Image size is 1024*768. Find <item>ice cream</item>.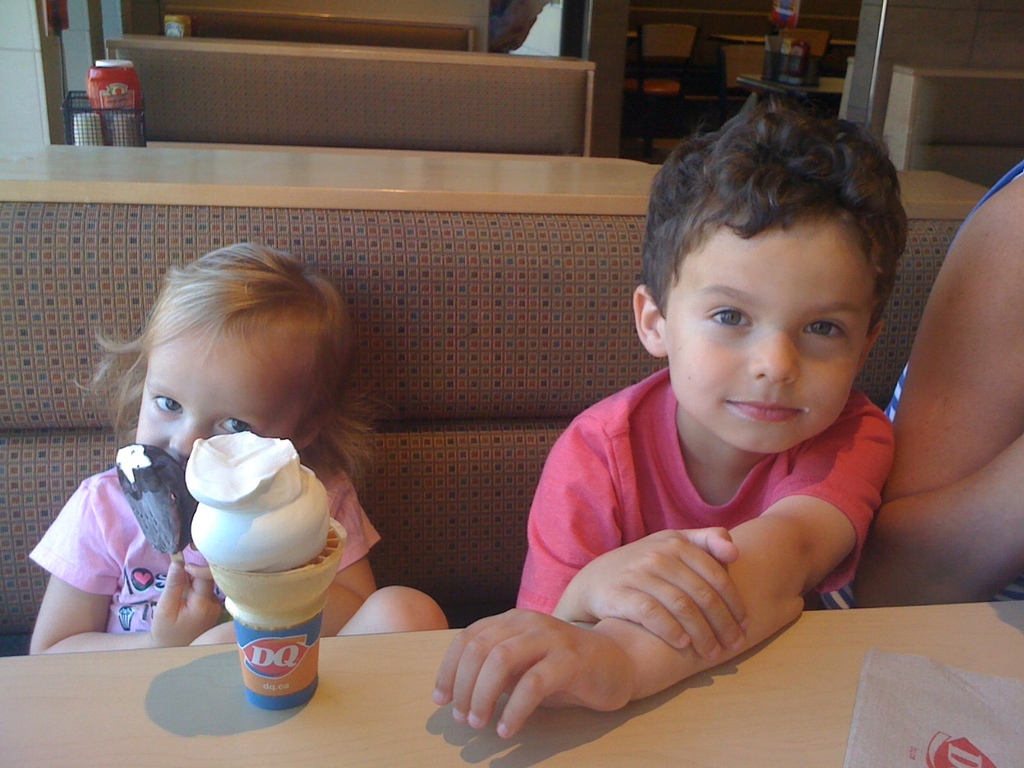
l=189, t=431, r=328, b=571.
